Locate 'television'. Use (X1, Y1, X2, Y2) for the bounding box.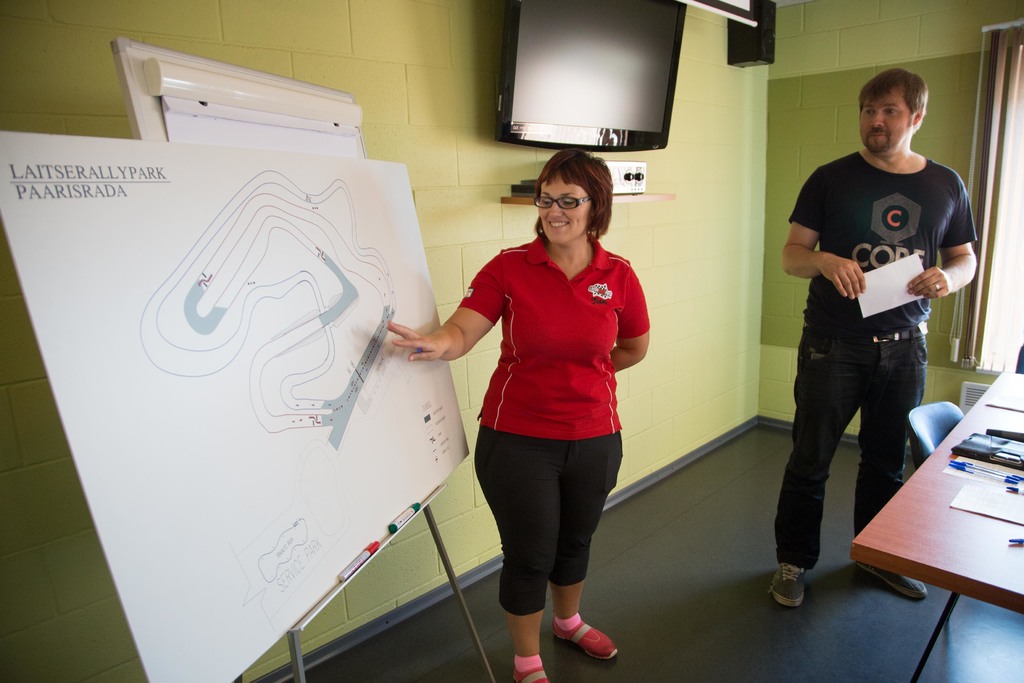
(498, 0, 695, 154).
